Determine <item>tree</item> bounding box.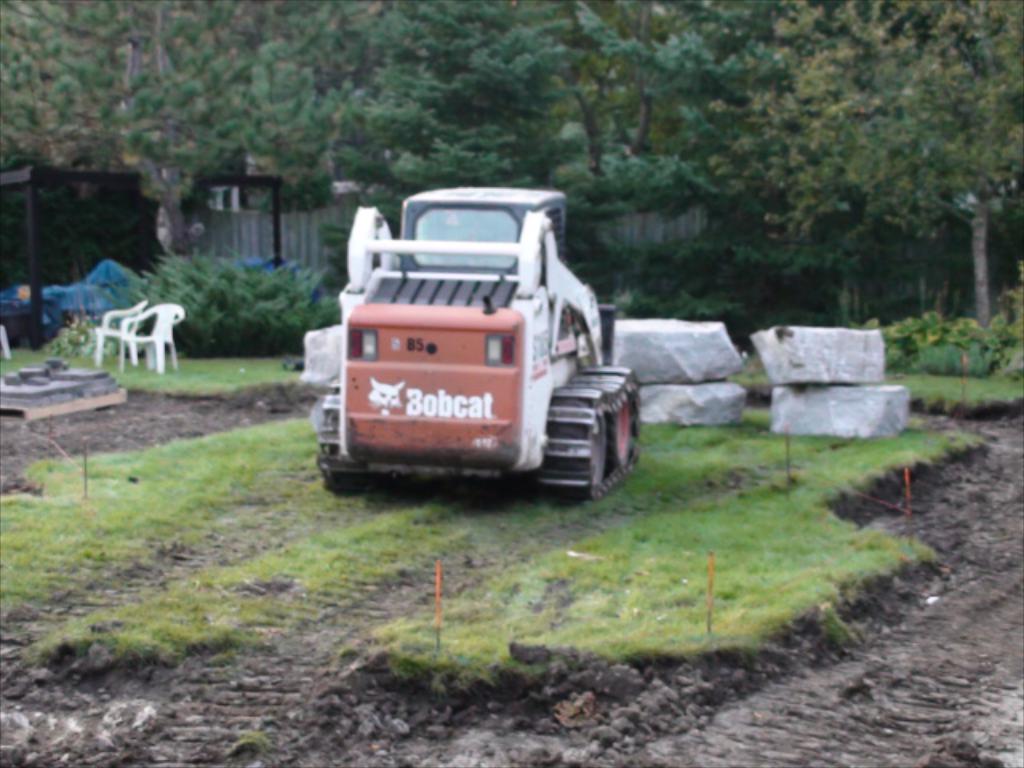
Determined: bbox=(0, 0, 322, 245).
